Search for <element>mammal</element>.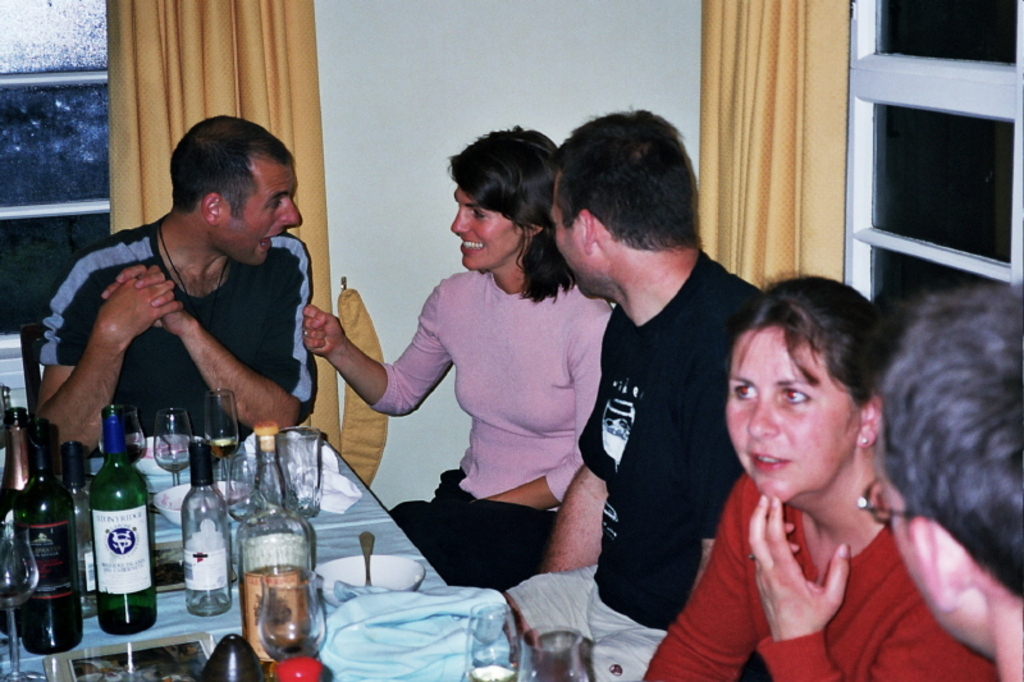
Found at (300, 123, 608, 585).
